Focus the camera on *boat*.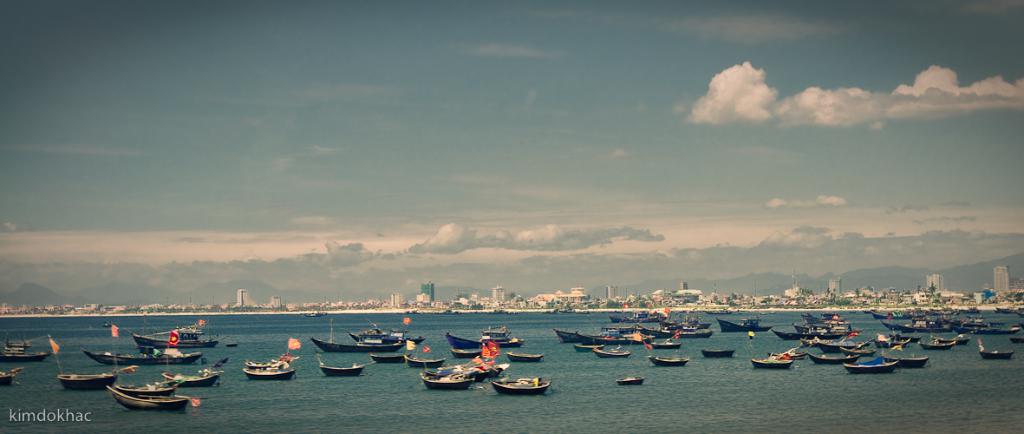
Focus region: x1=401 y1=336 x2=424 y2=348.
